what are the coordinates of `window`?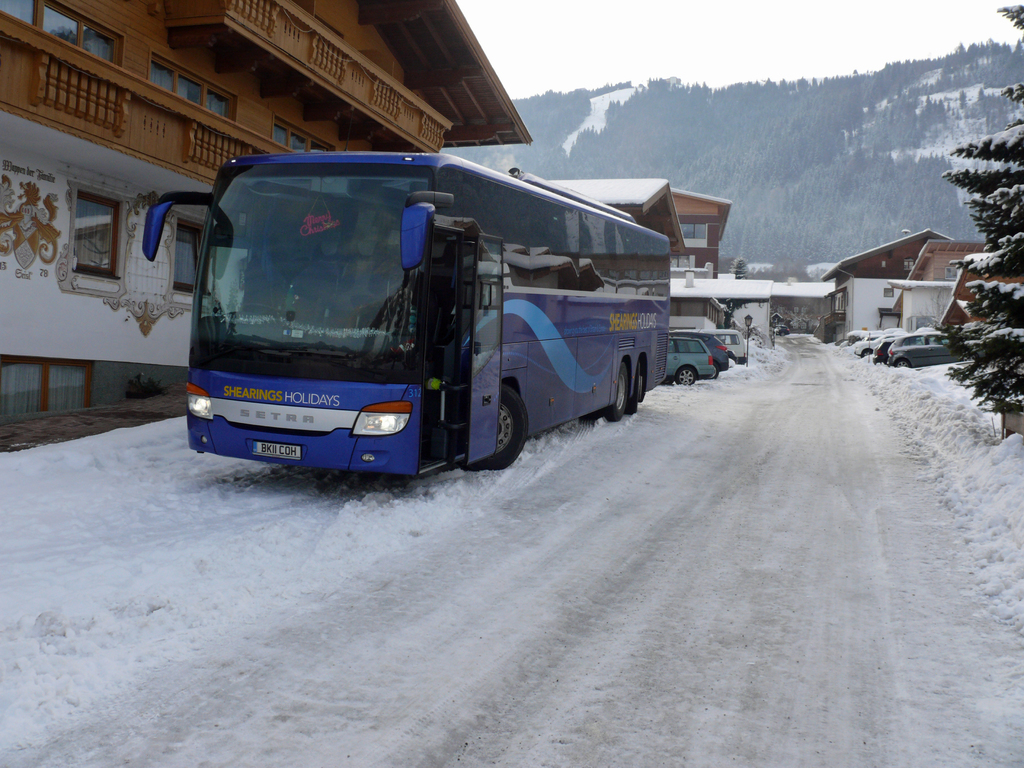
box=[176, 214, 212, 302].
